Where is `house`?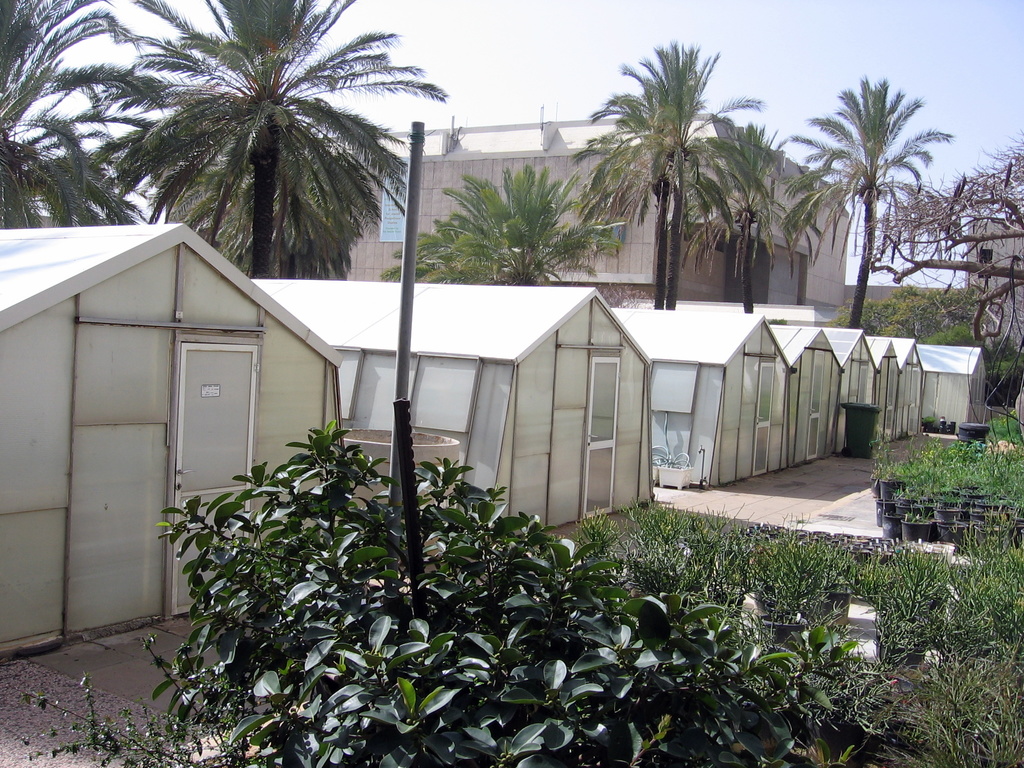
[0, 228, 344, 662].
